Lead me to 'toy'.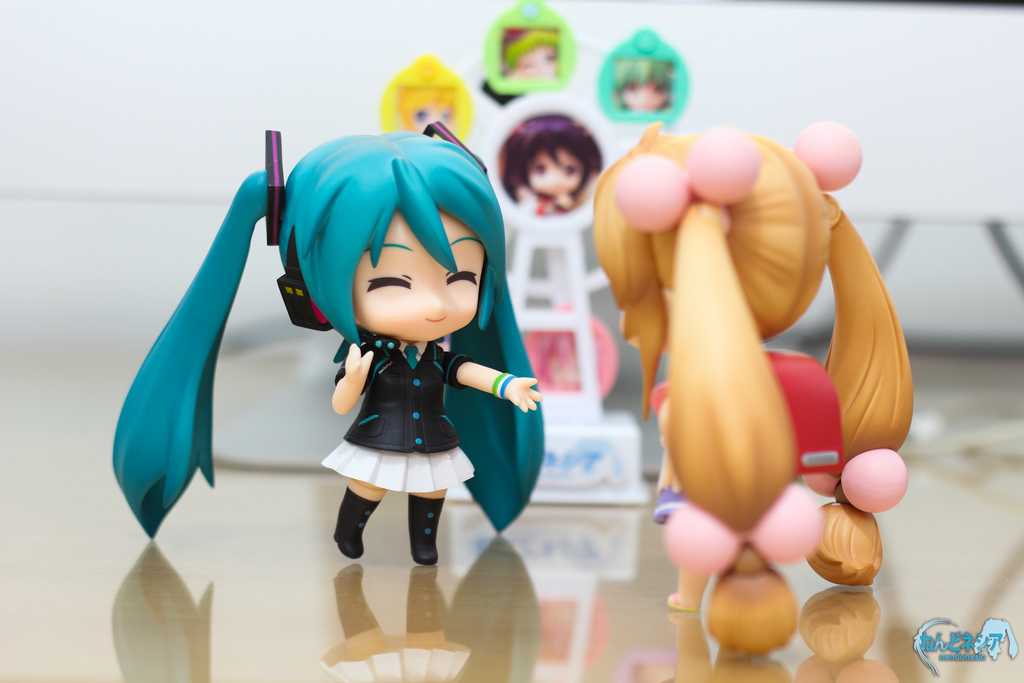
Lead to bbox=[561, 93, 929, 662].
